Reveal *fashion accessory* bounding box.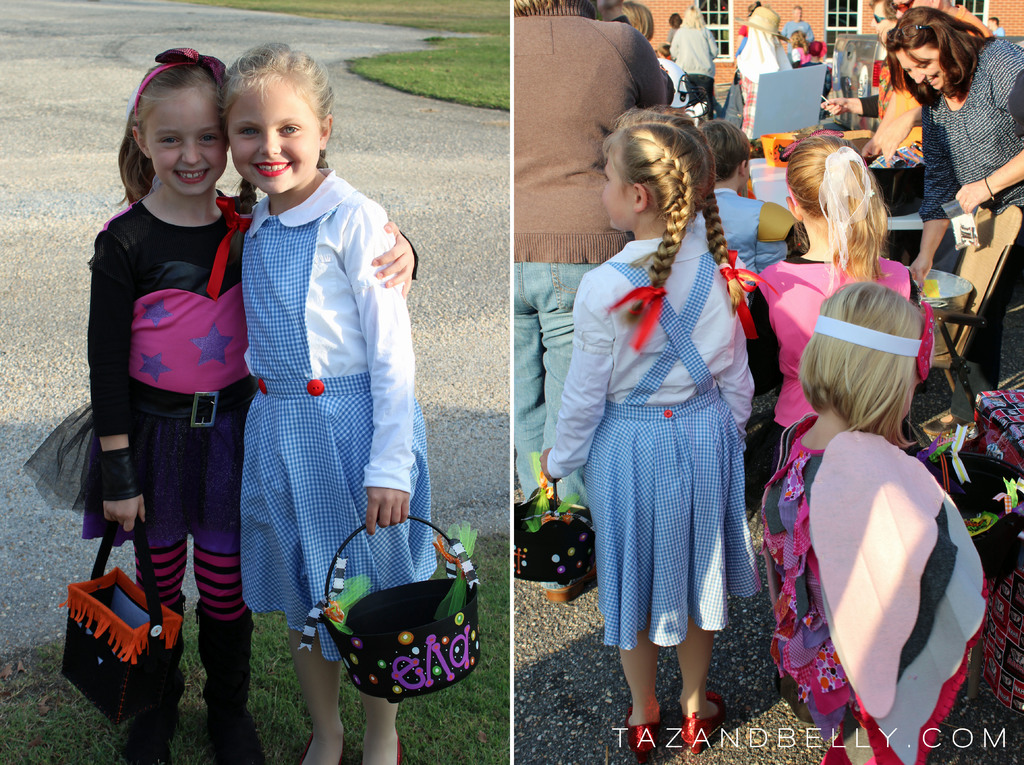
Revealed: 544,561,596,604.
